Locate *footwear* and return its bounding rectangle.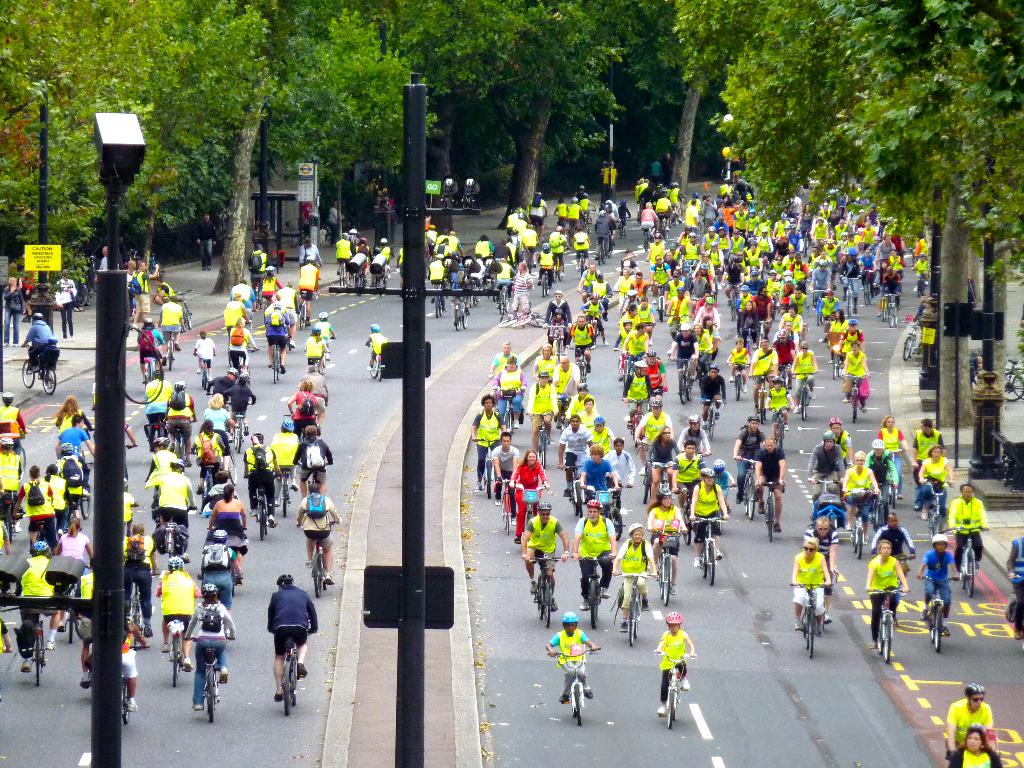
bbox(921, 607, 931, 620).
